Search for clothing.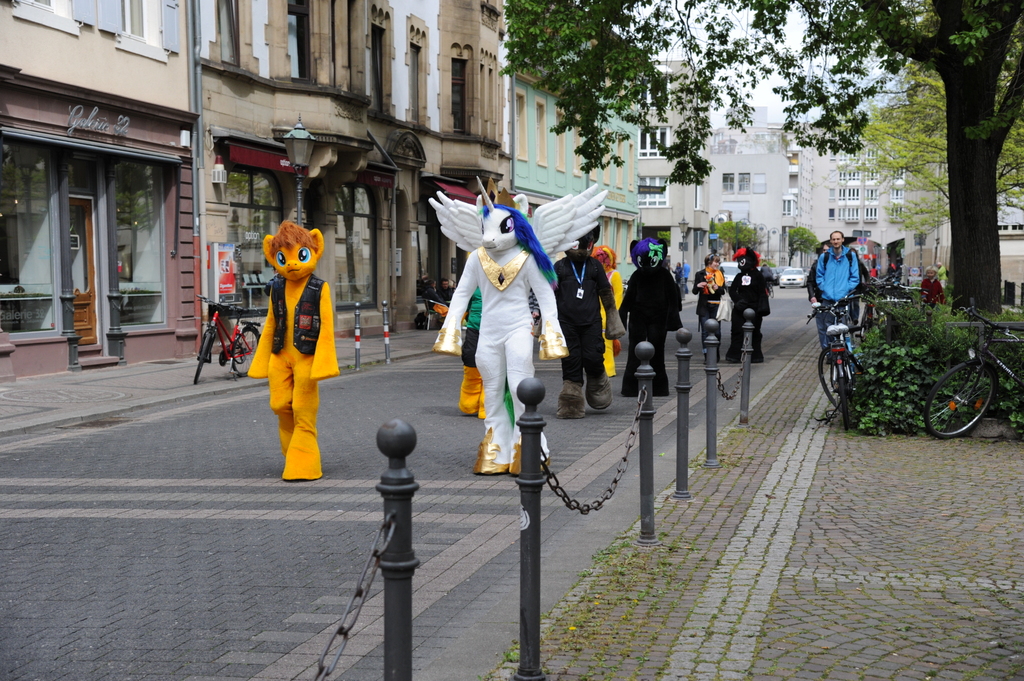
Found at x1=806, y1=257, x2=833, y2=349.
